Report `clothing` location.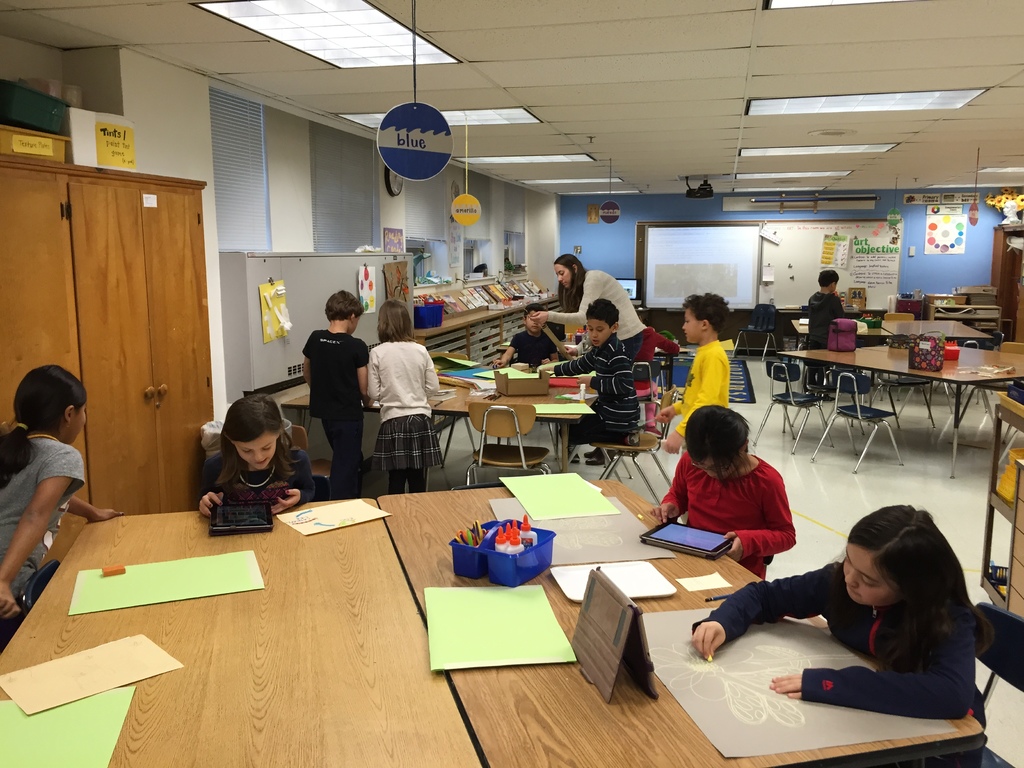
Report: select_region(372, 339, 453, 465).
